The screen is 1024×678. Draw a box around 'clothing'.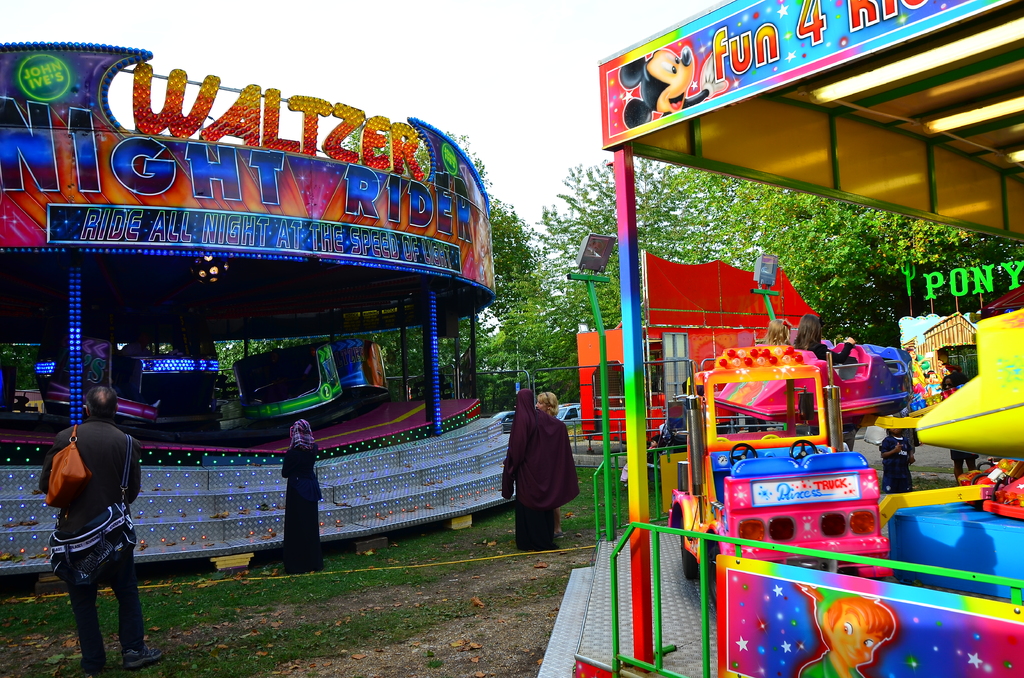
[x1=621, y1=446, x2=659, y2=480].
